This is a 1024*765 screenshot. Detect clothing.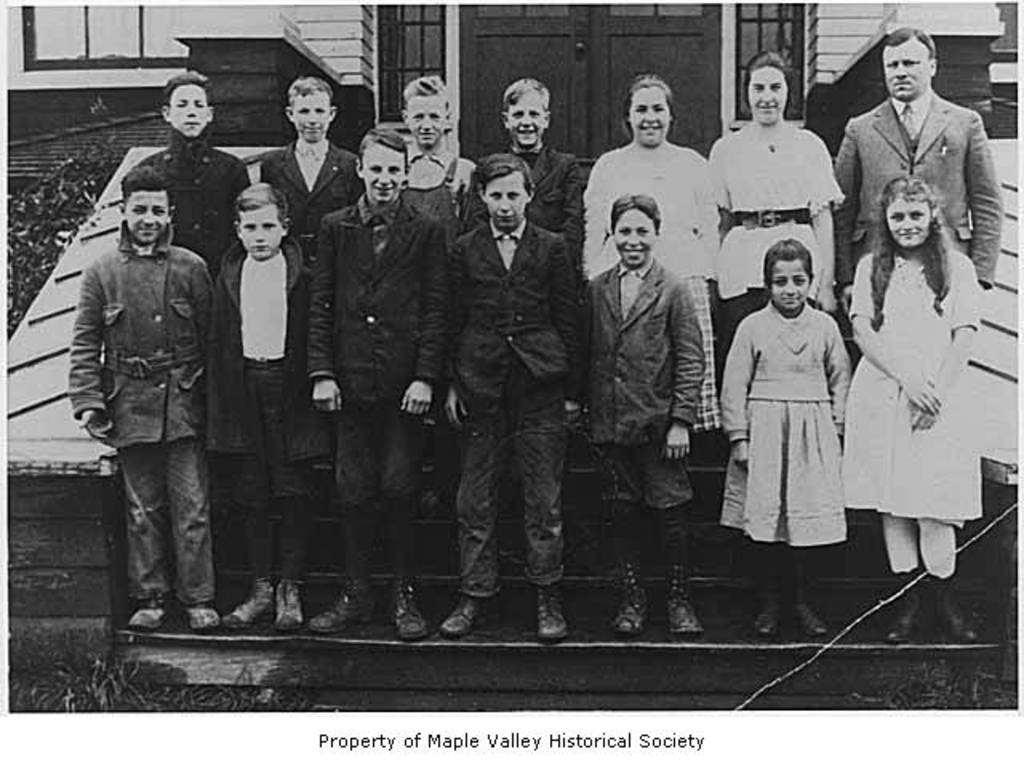
region(256, 133, 371, 258).
